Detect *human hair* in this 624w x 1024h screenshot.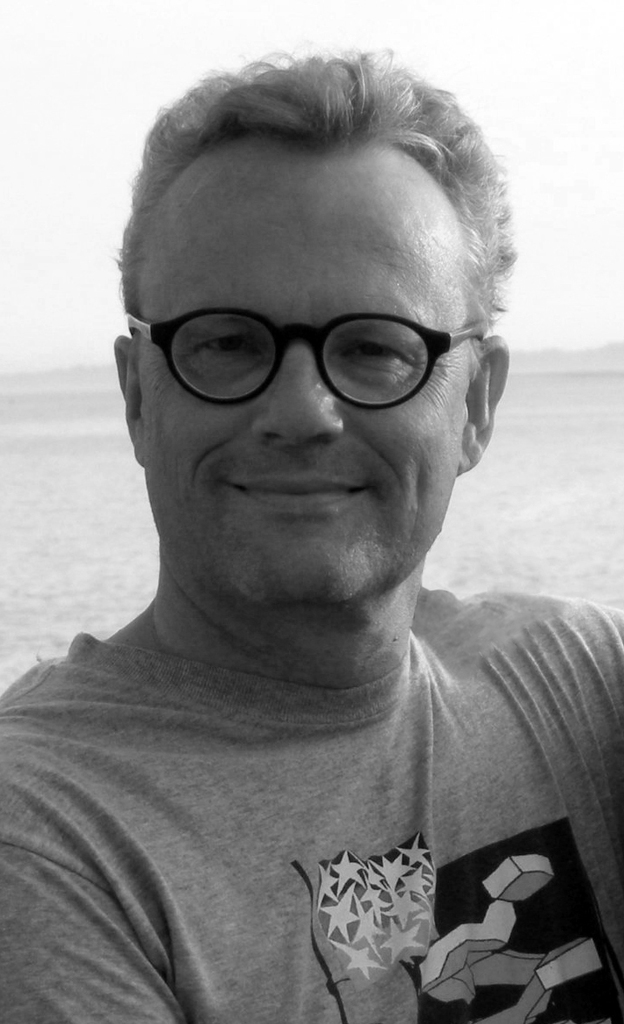
Detection: {"left": 98, "top": 40, "right": 511, "bottom": 355}.
